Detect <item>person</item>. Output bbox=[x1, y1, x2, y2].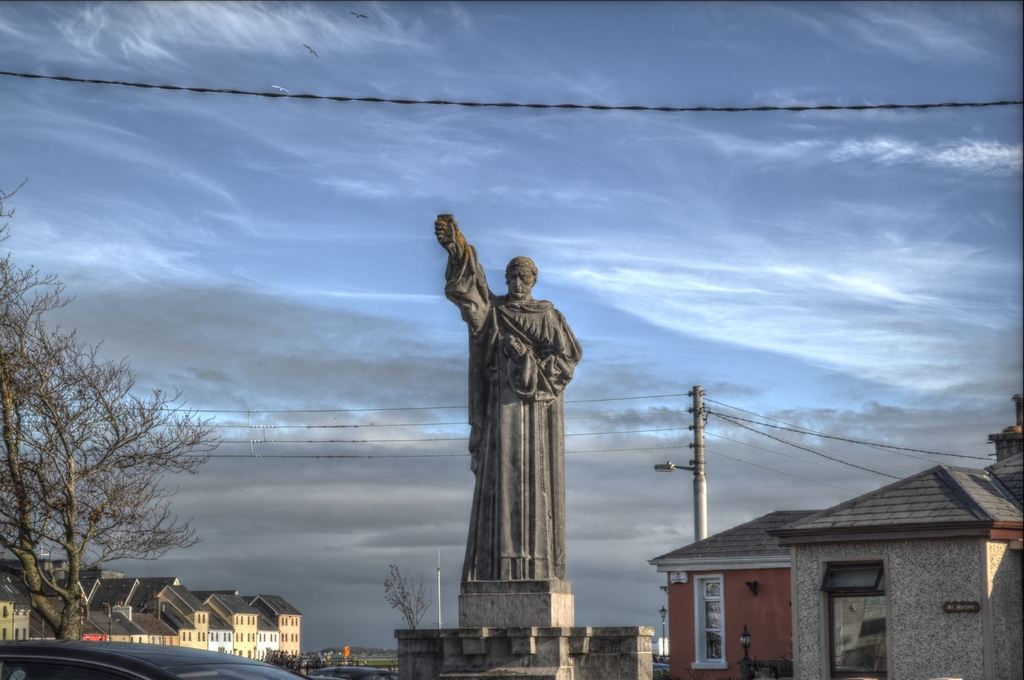
bbox=[438, 213, 598, 627].
